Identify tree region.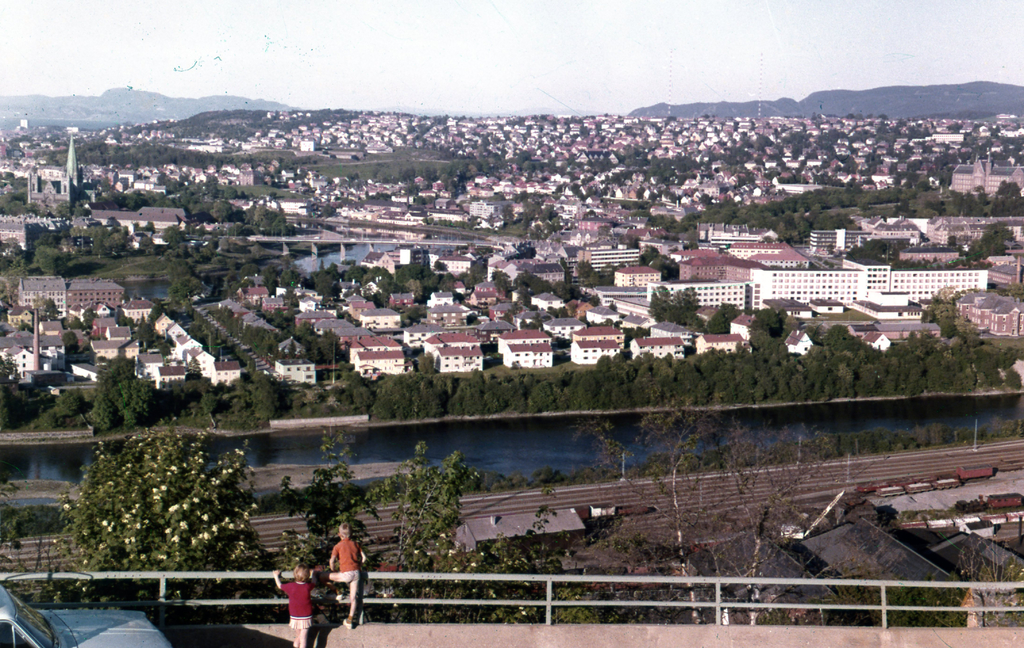
Region: region(359, 450, 479, 564).
